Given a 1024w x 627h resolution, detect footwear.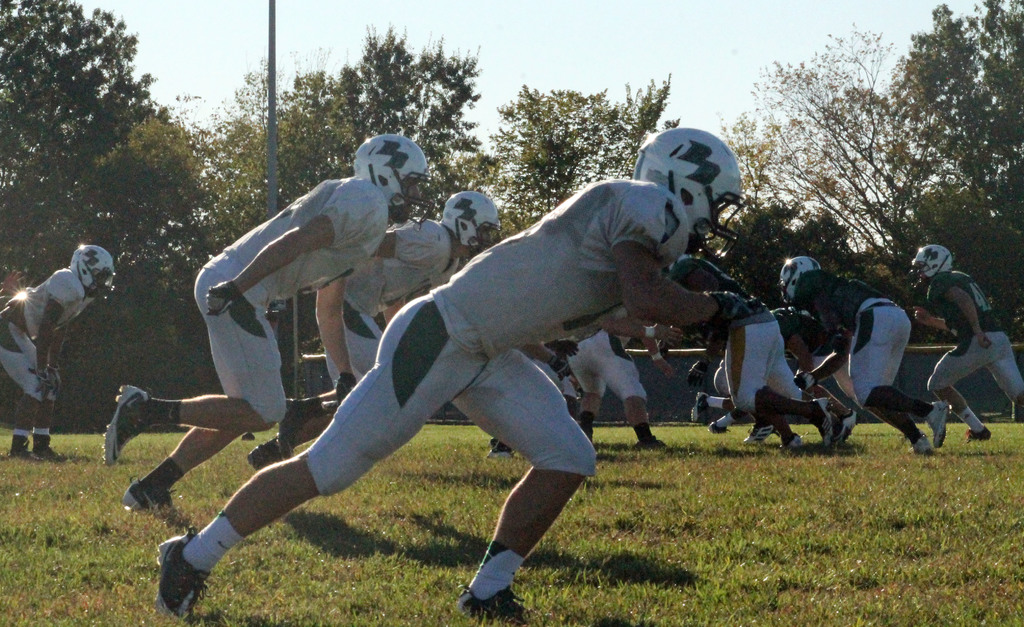
bbox(488, 437, 511, 459).
